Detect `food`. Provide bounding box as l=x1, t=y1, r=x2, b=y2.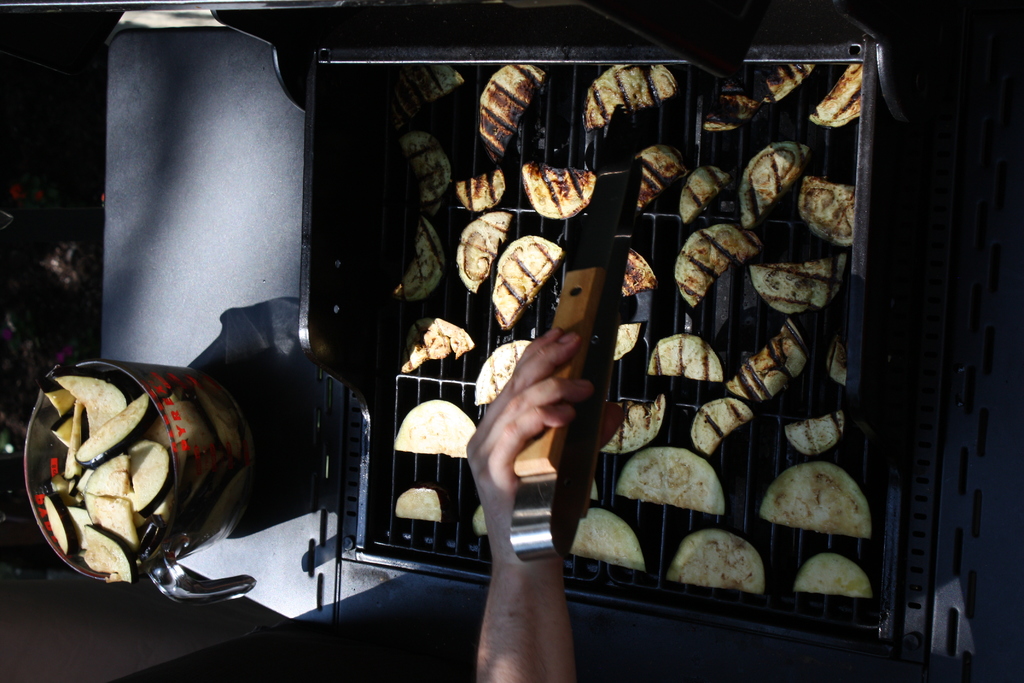
l=396, t=487, r=442, b=525.
